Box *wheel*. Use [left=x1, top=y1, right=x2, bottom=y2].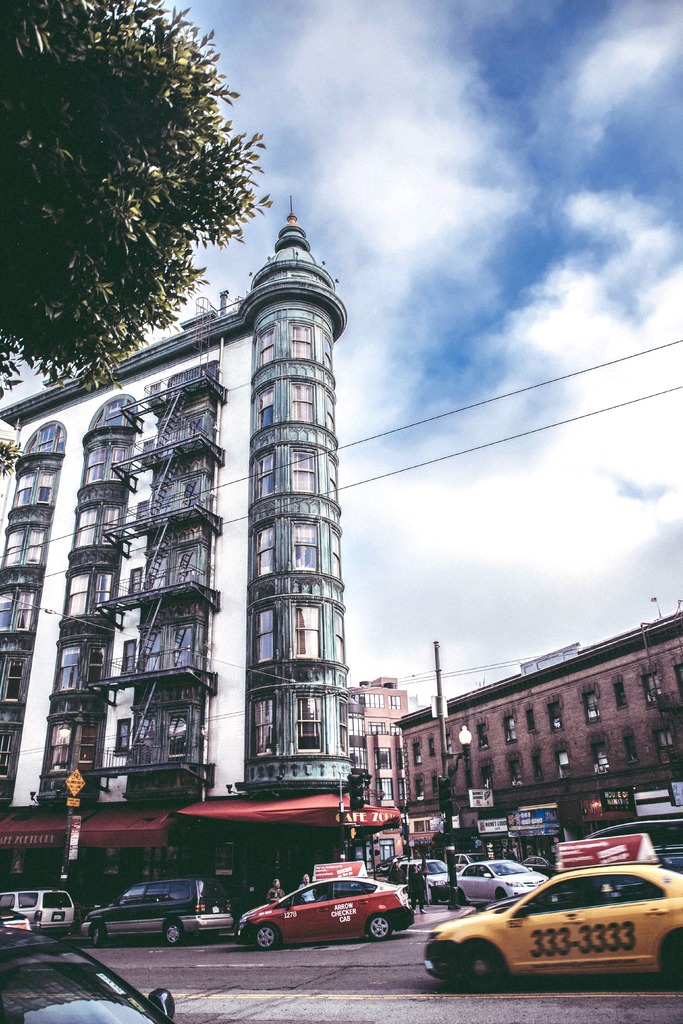
[left=93, top=922, right=103, bottom=941].
